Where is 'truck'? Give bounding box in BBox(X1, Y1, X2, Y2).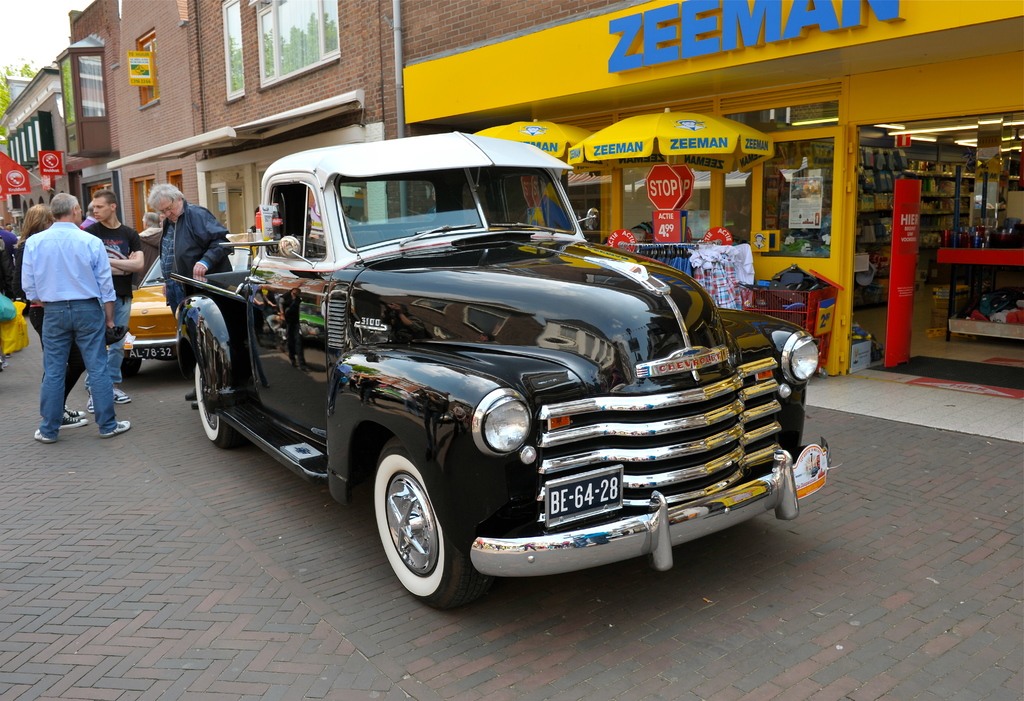
BBox(185, 150, 791, 620).
